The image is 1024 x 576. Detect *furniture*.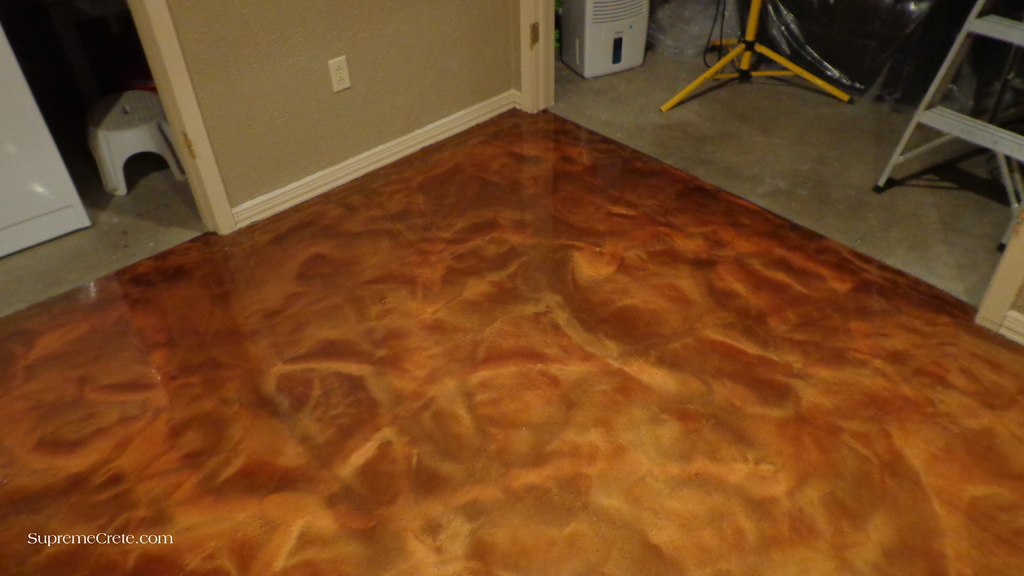
Detection: 872,0,1023,249.
